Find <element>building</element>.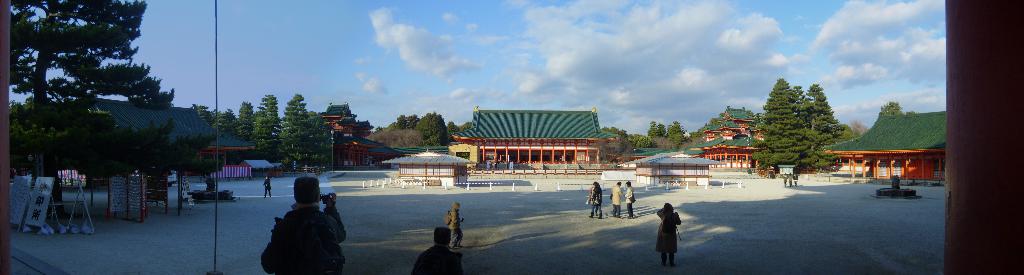
Rect(81, 104, 261, 176).
